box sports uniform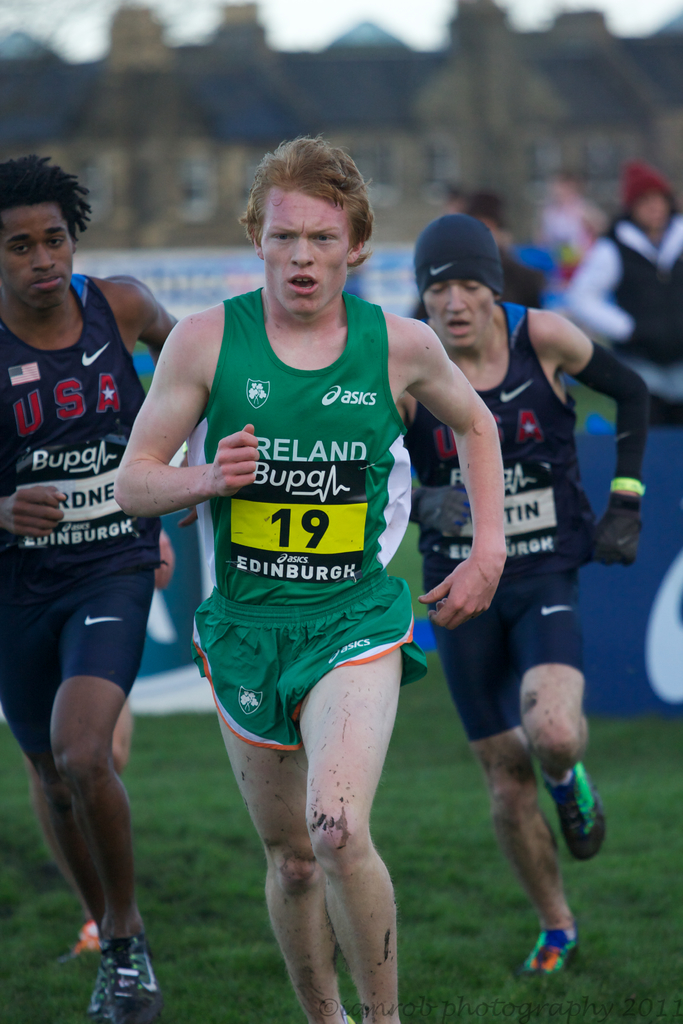
(0, 263, 176, 741)
